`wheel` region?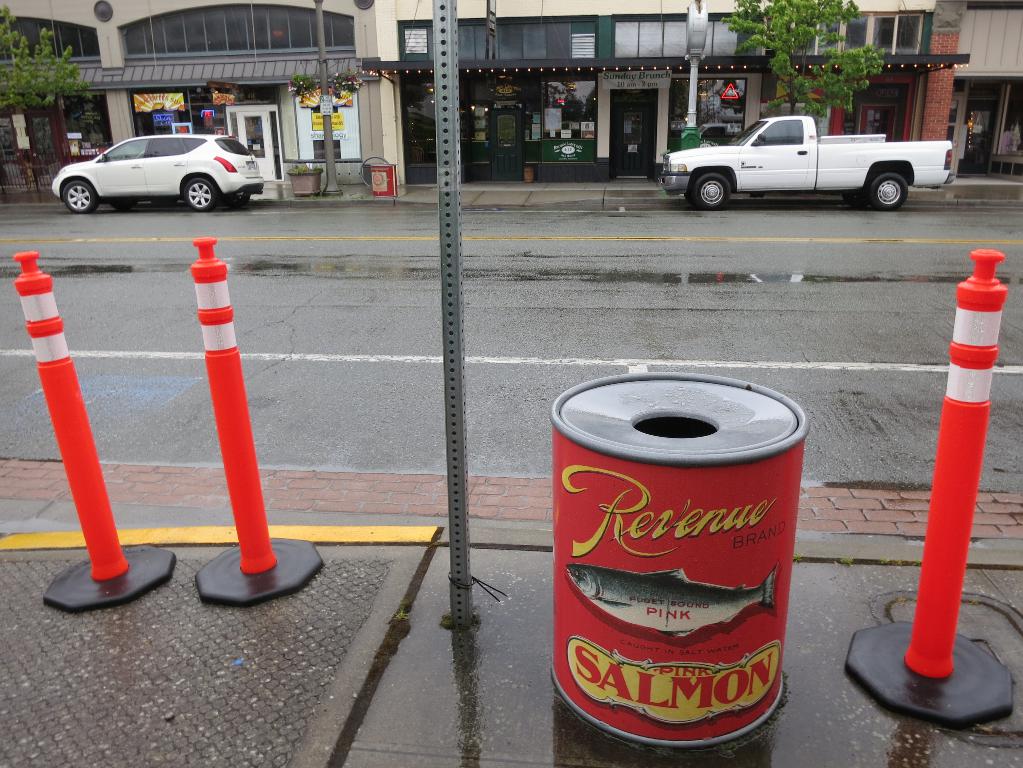
l=186, t=174, r=214, b=209
